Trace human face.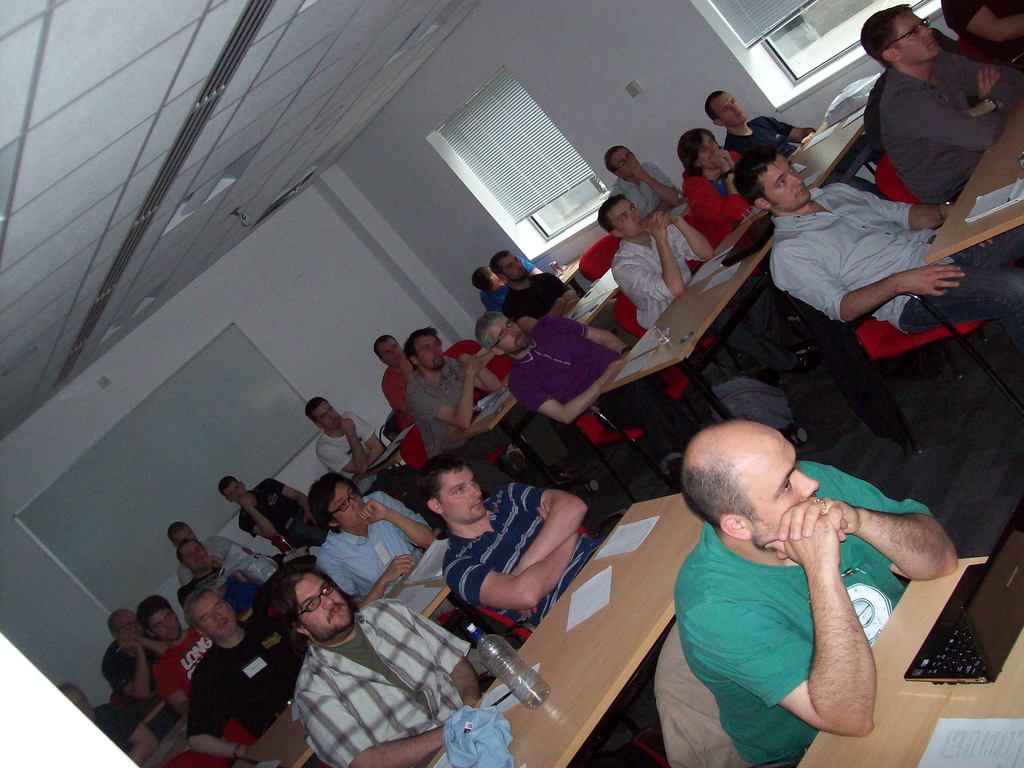
Traced to {"left": 441, "top": 471, "right": 481, "bottom": 520}.
